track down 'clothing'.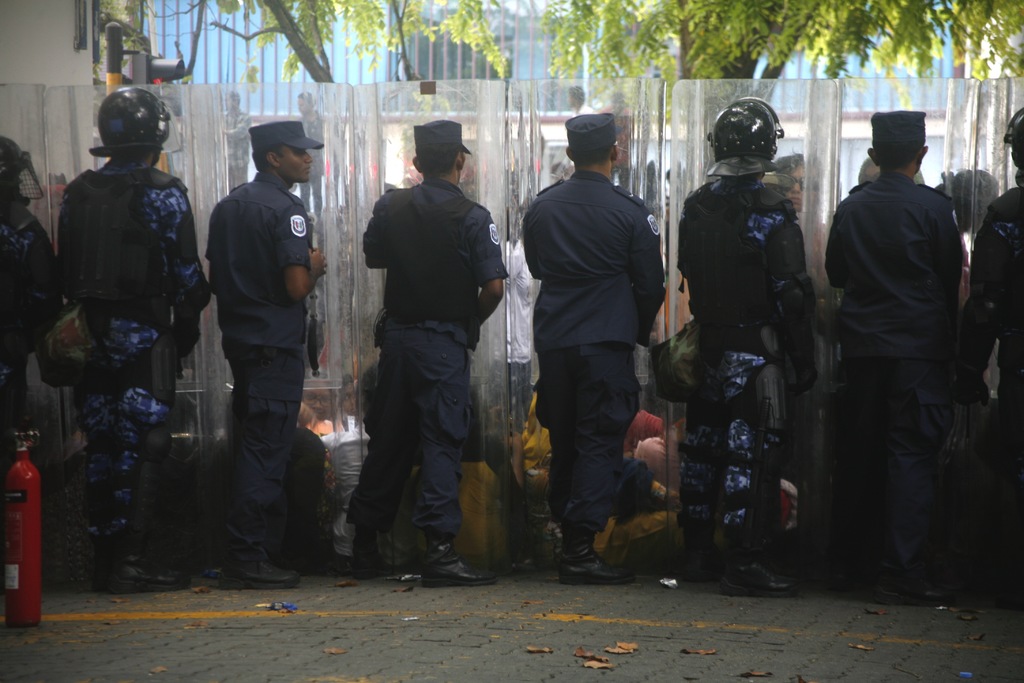
Tracked to <region>667, 131, 806, 575</region>.
